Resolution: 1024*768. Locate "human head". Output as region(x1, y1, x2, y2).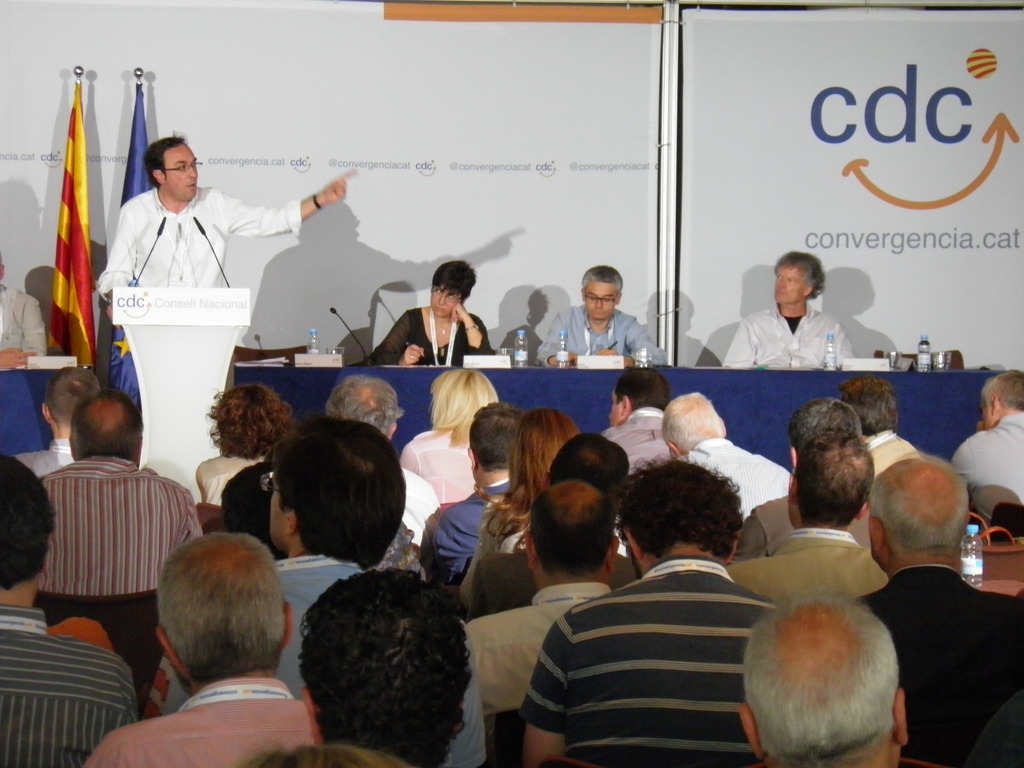
region(742, 591, 910, 767).
